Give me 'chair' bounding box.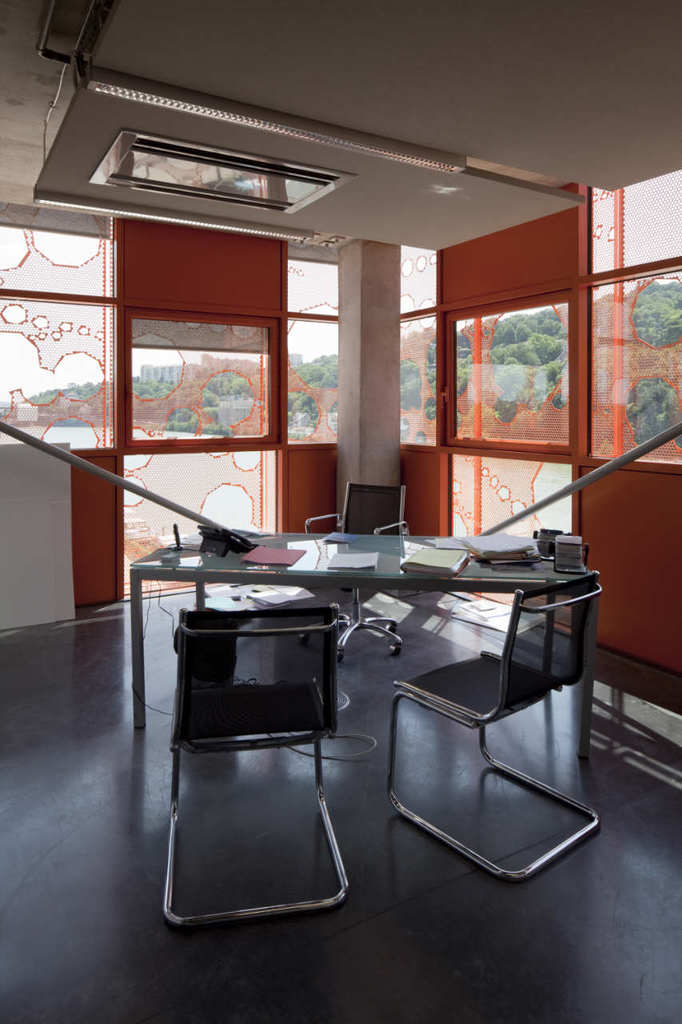
{"left": 361, "top": 568, "right": 611, "bottom": 878}.
